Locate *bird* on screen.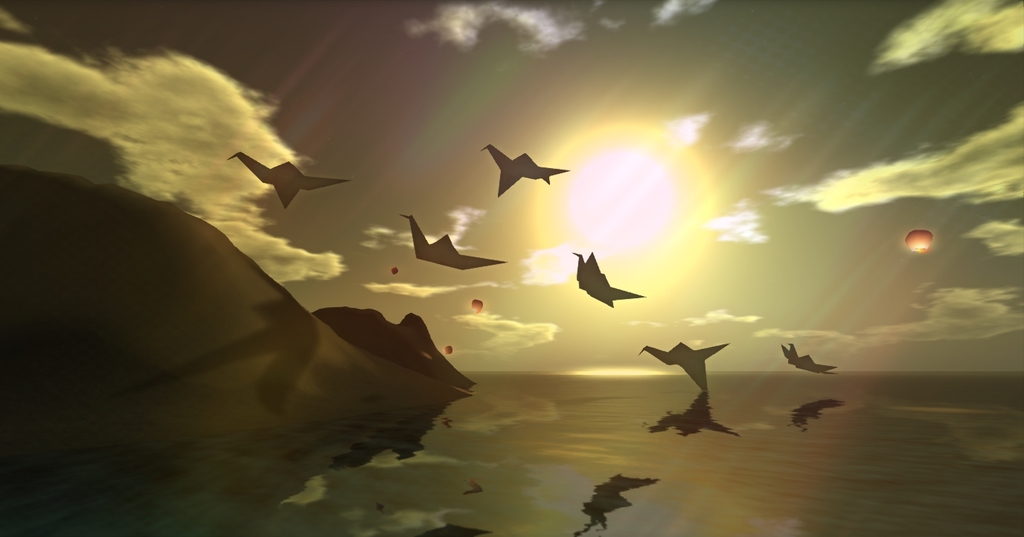
On screen at (781,339,834,375).
